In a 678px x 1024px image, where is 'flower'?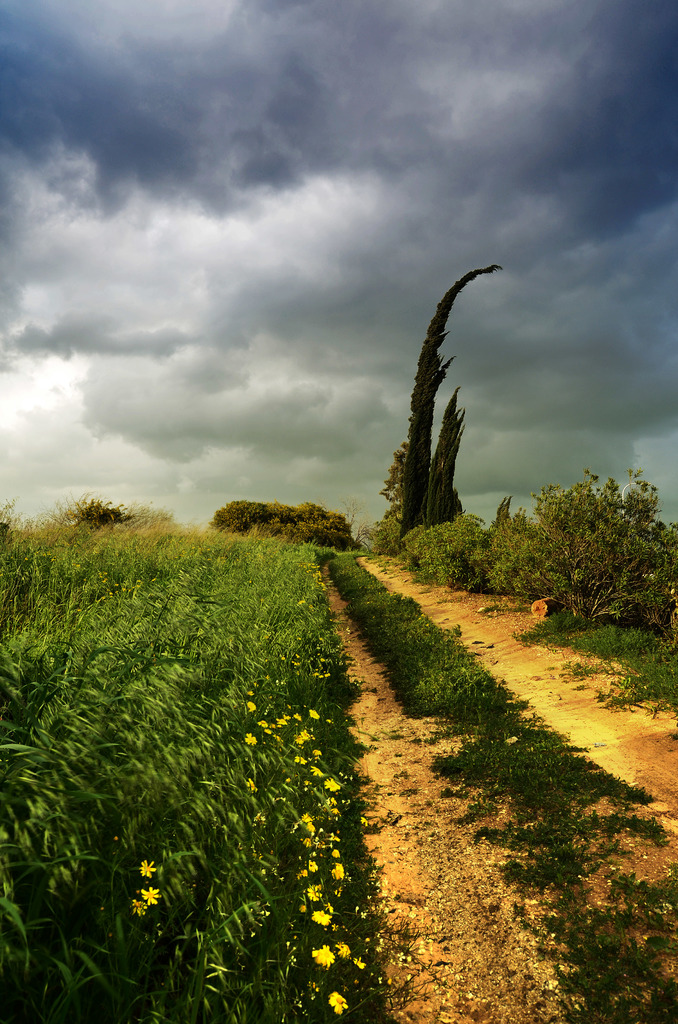
<box>141,860,155,879</box>.
